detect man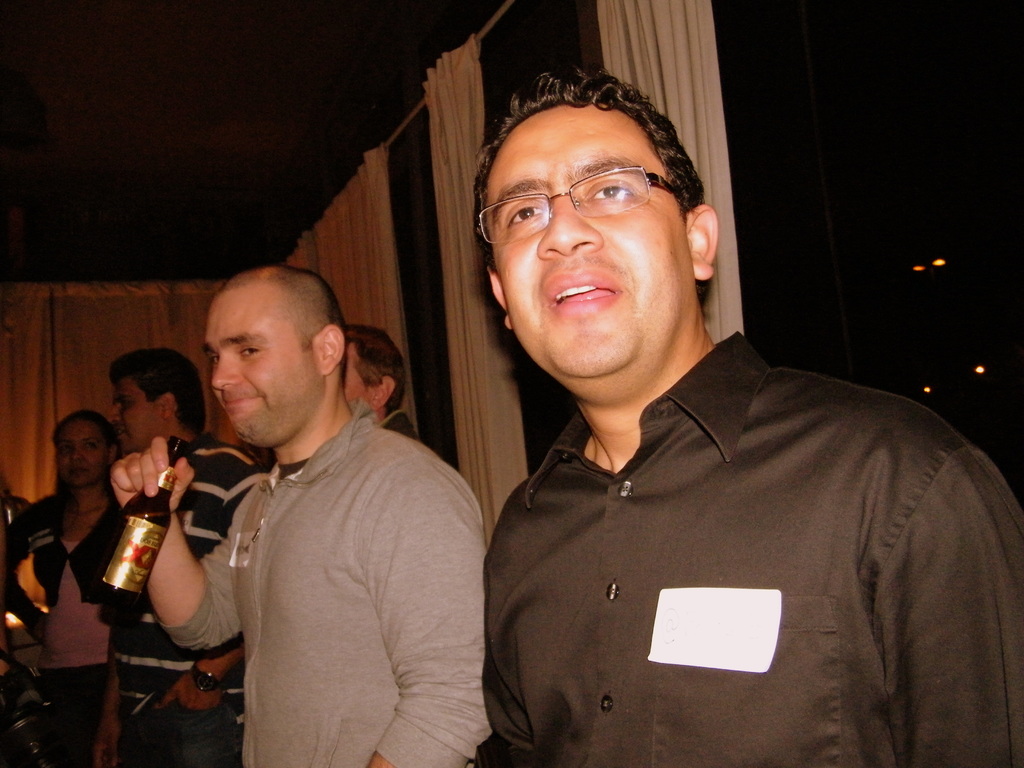
<bbox>86, 343, 266, 767</bbox>
